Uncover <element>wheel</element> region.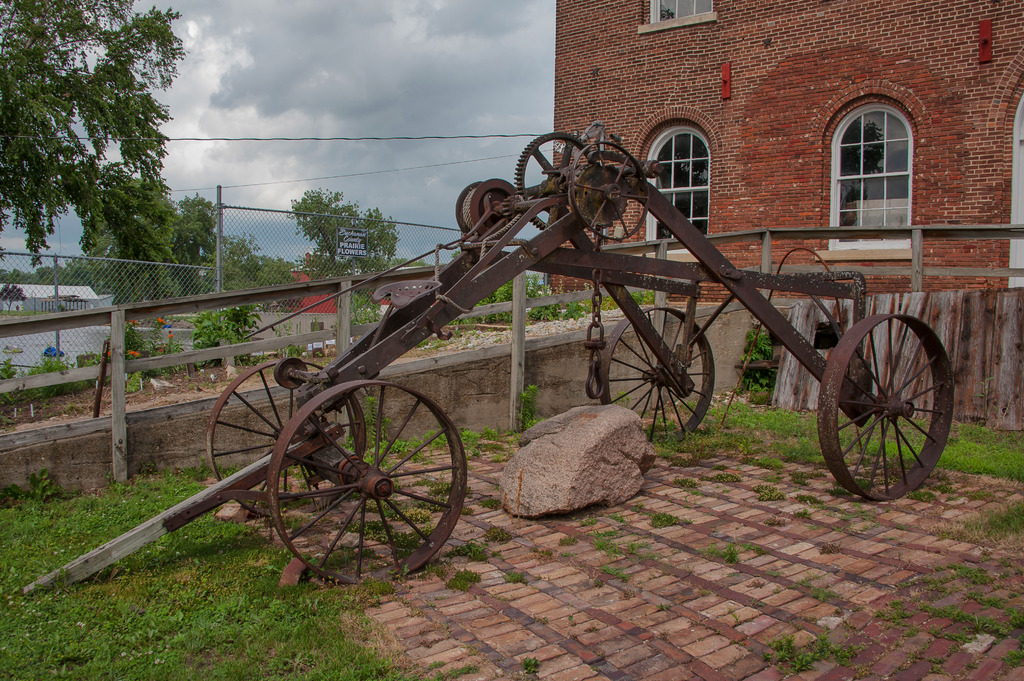
Uncovered: (259, 378, 472, 588).
